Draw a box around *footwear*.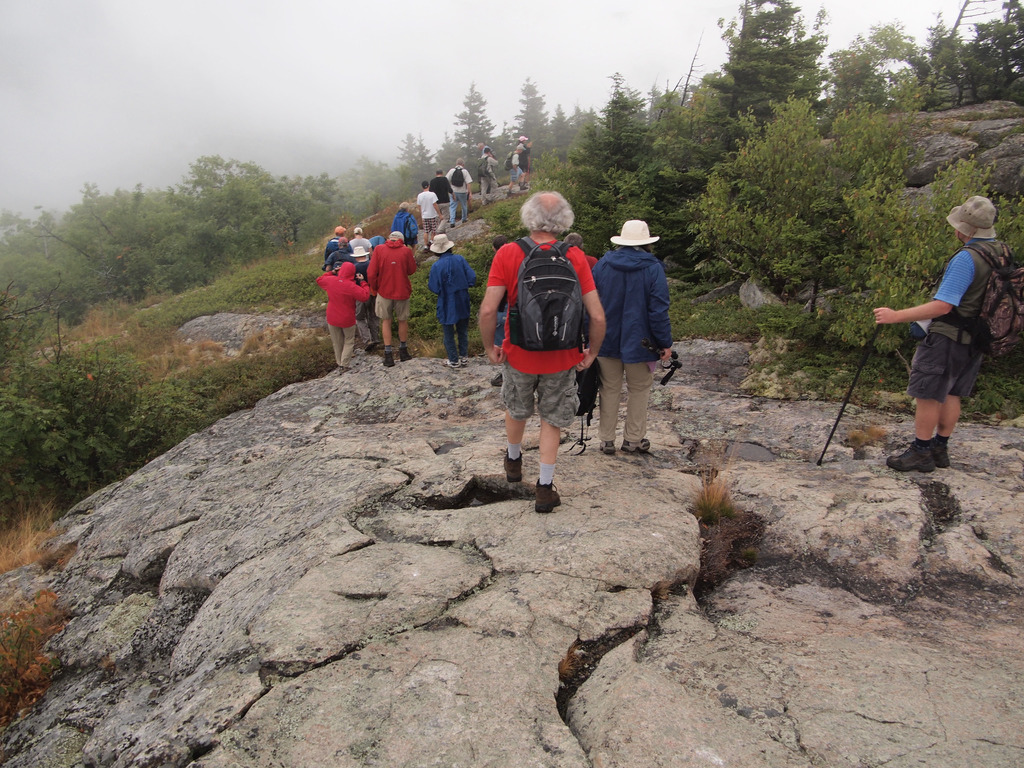
[444, 360, 459, 370].
